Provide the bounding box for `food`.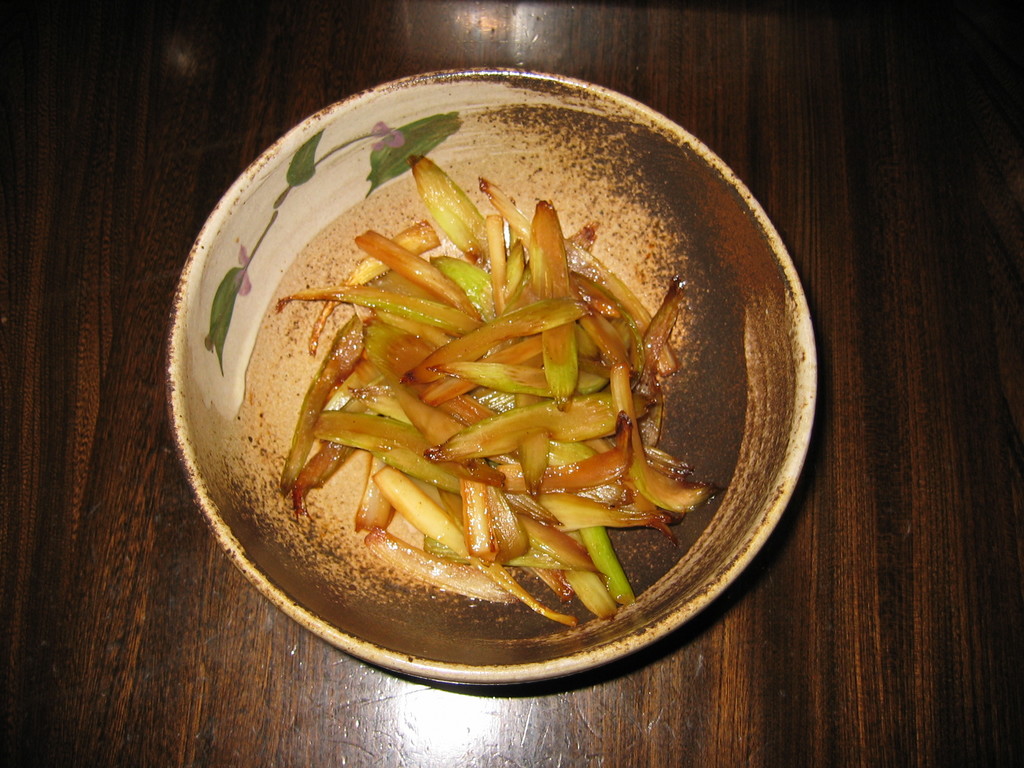
bbox=(236, 172, 708, 666).
